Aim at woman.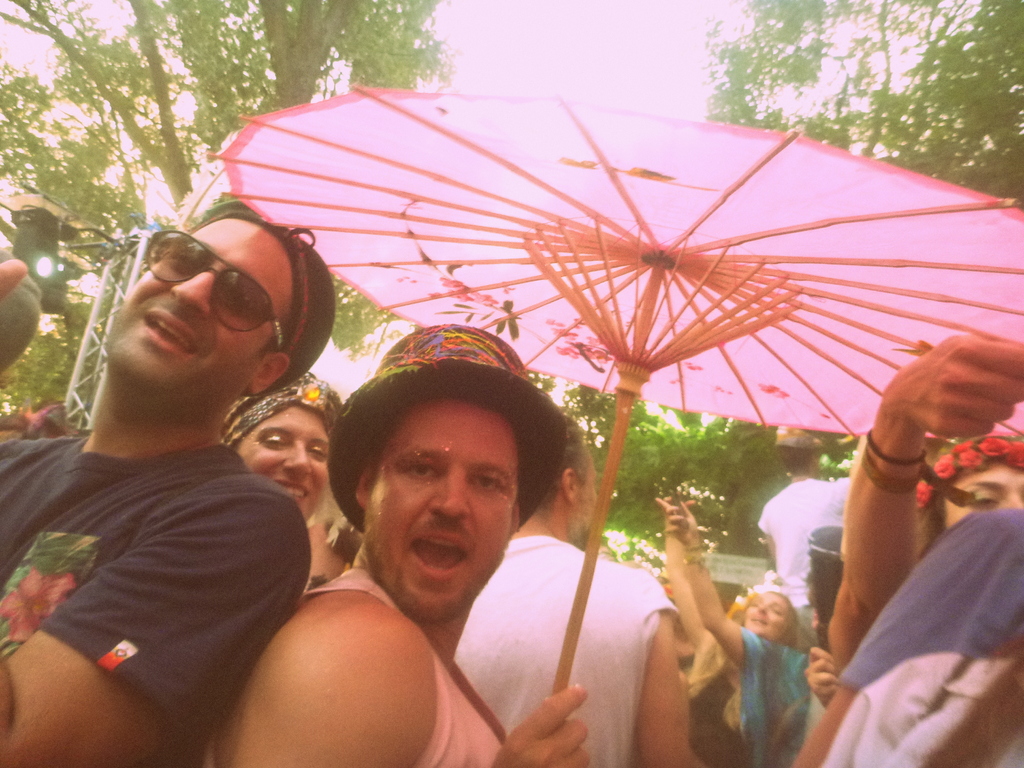
Aimed at x1=916 y1=438 x2=1023 y2=545.
